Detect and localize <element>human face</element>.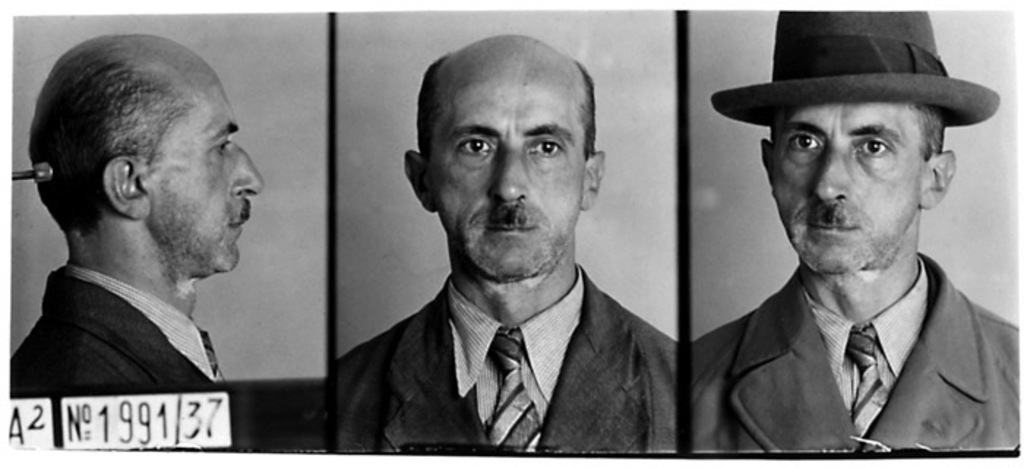
Localized at left=767, top=101, right=926, bottom=271.
